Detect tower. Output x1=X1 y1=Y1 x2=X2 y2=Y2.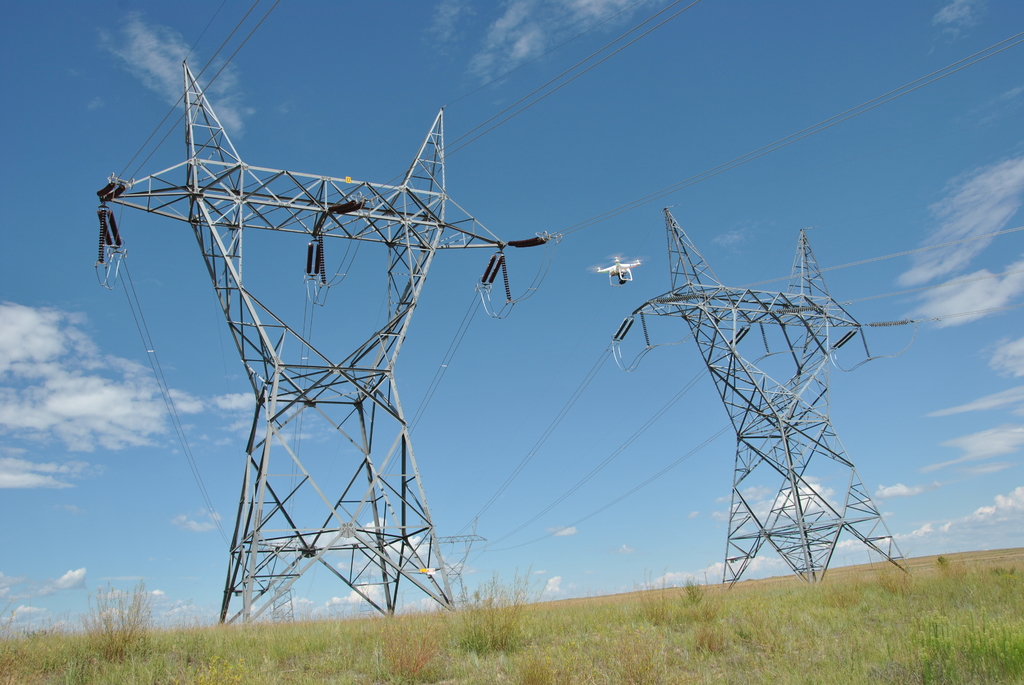
x1=633 y1=196 x2=915 y2=578.
